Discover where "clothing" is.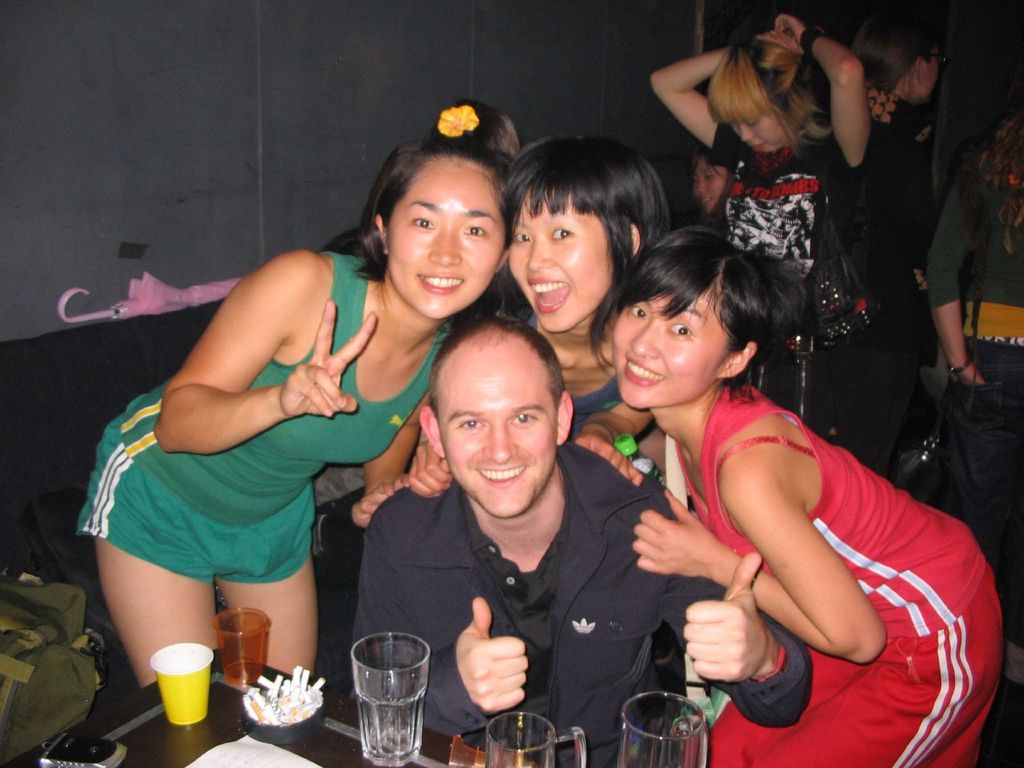
Discovered at region(927, 168, 1023, 626).
